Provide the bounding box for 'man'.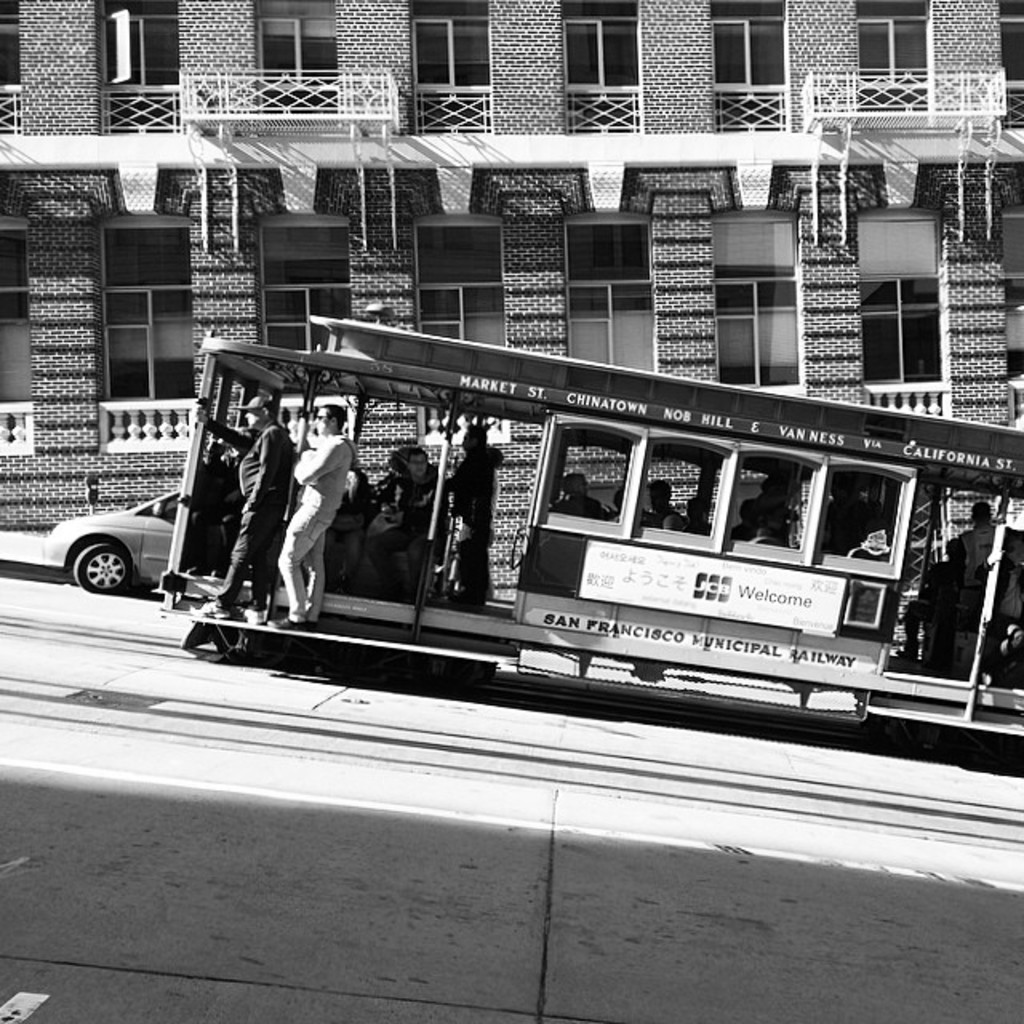
Rect(194, 389, 290, 610).
